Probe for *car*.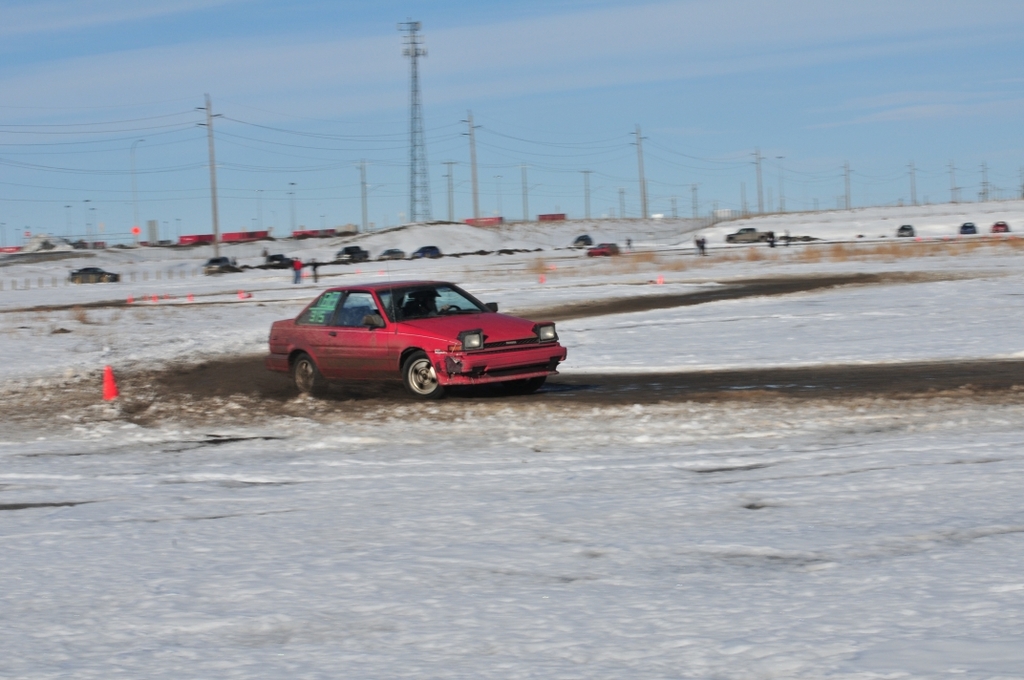
Probe result: detection(379, 249, 403, 259).
